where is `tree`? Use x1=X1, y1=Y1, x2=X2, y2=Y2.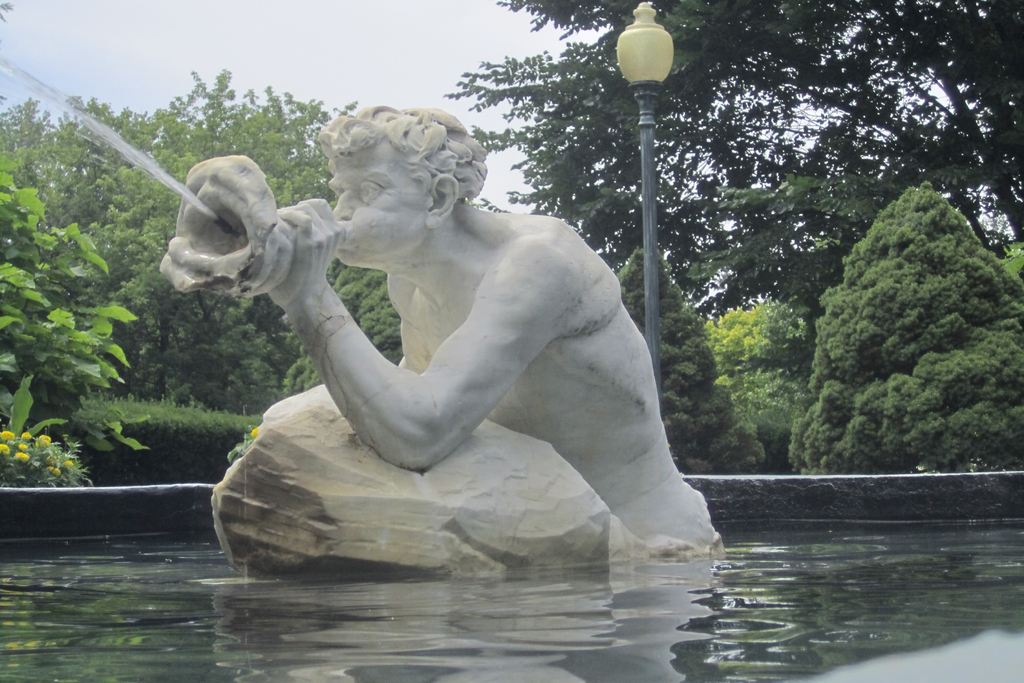
x1=3, y1=68, x2=400, y2=413.
